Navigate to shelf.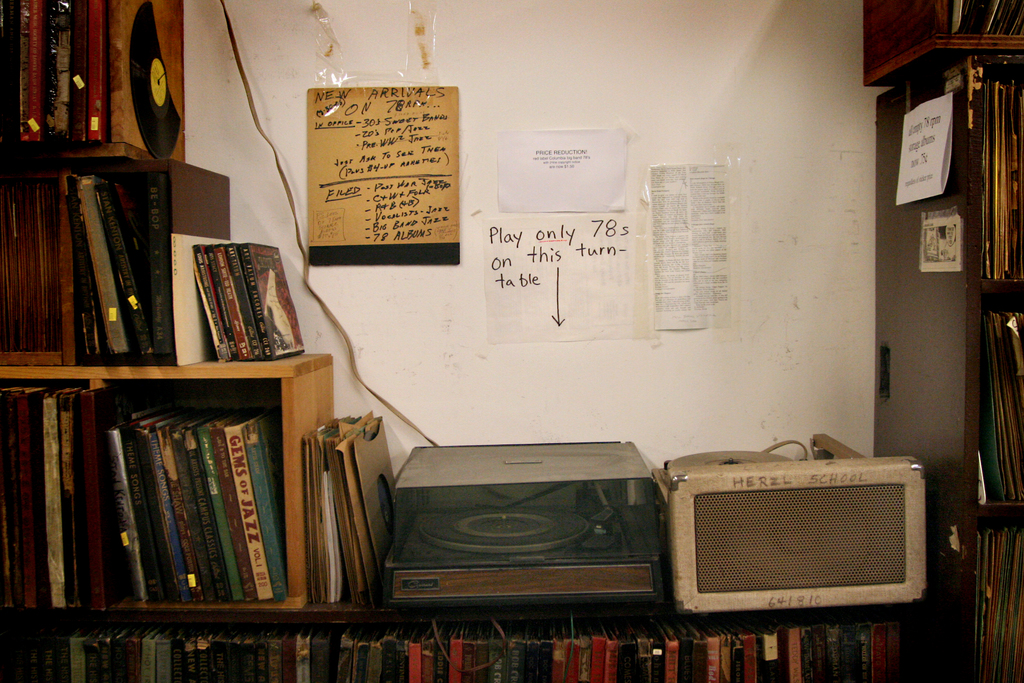
Navigation target: [left=0, top=161, right=257, bottom=379].
